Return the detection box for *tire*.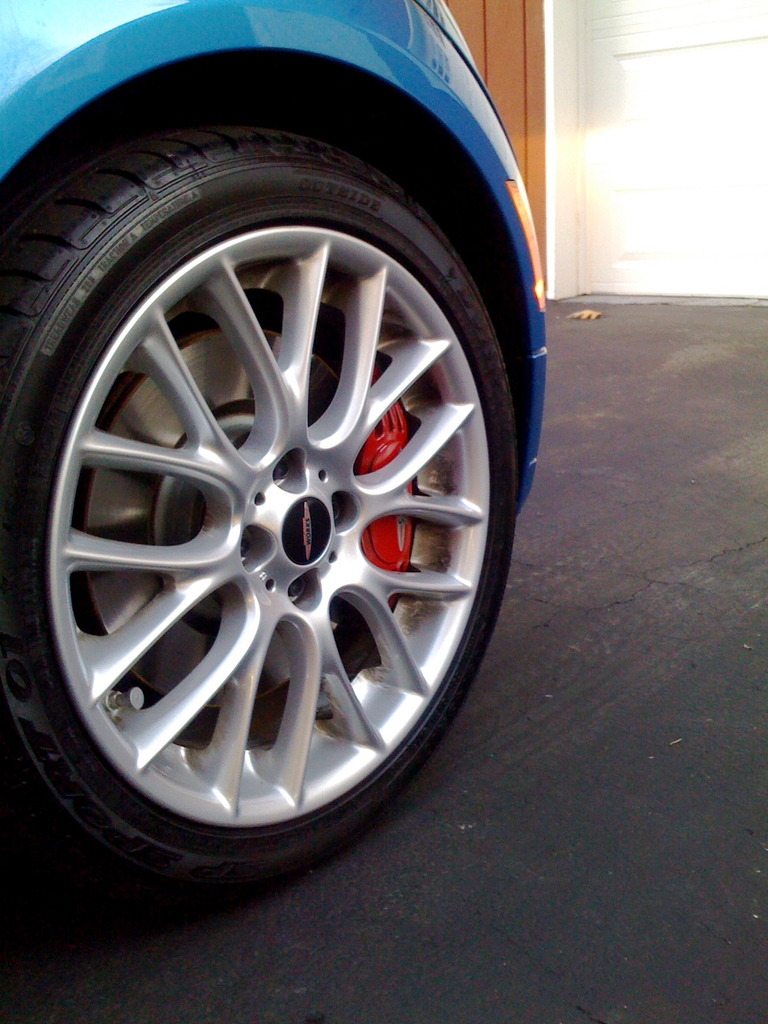
[14, 39, 522, 901].
